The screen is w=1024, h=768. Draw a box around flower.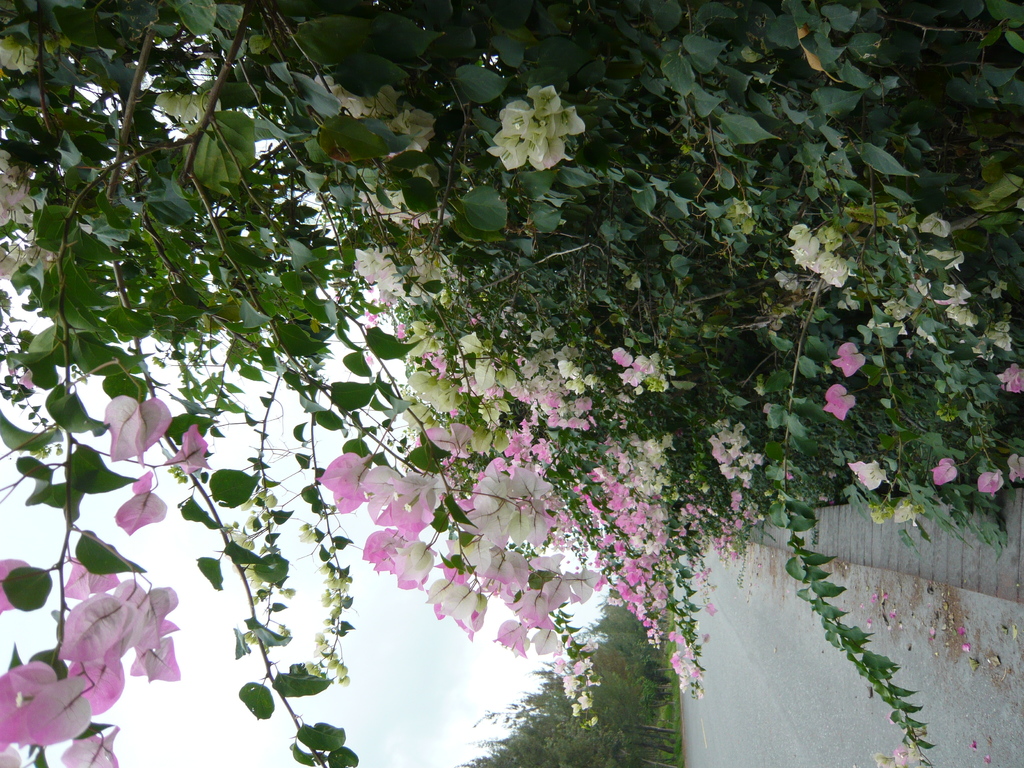
rect(489, 84, 585, 175).
